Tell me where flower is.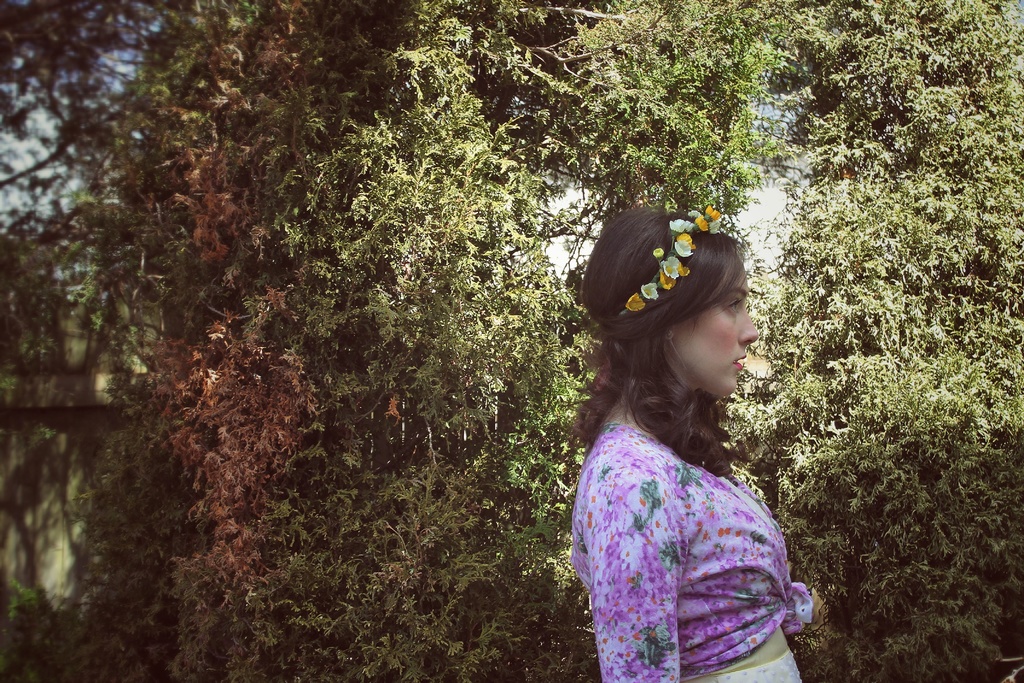
flower is at bbox(652, 247, 664, 258).
